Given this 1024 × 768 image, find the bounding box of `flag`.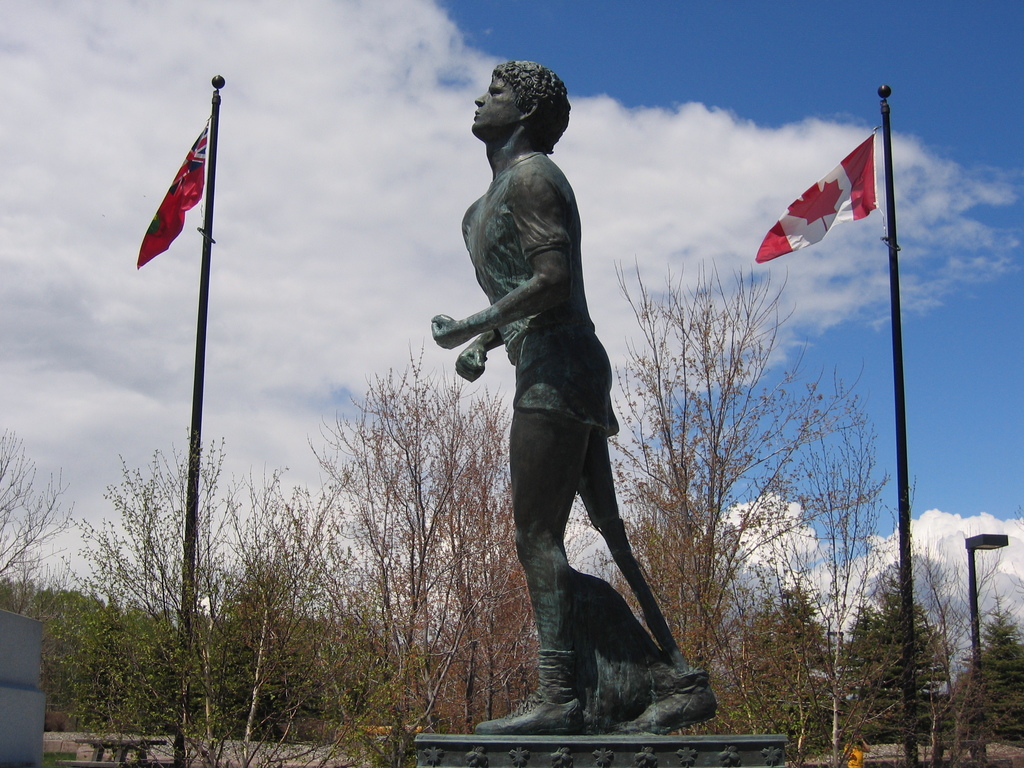
(x1=753, y1=134, x2=888, y2=262).
